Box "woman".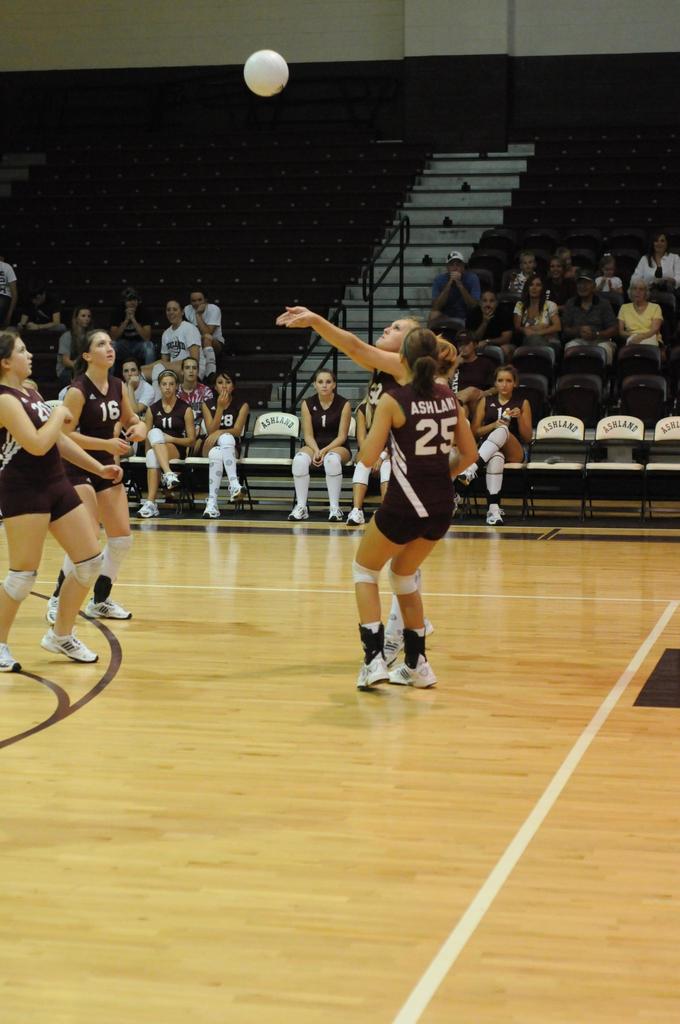
123, 358, 150, 422.
